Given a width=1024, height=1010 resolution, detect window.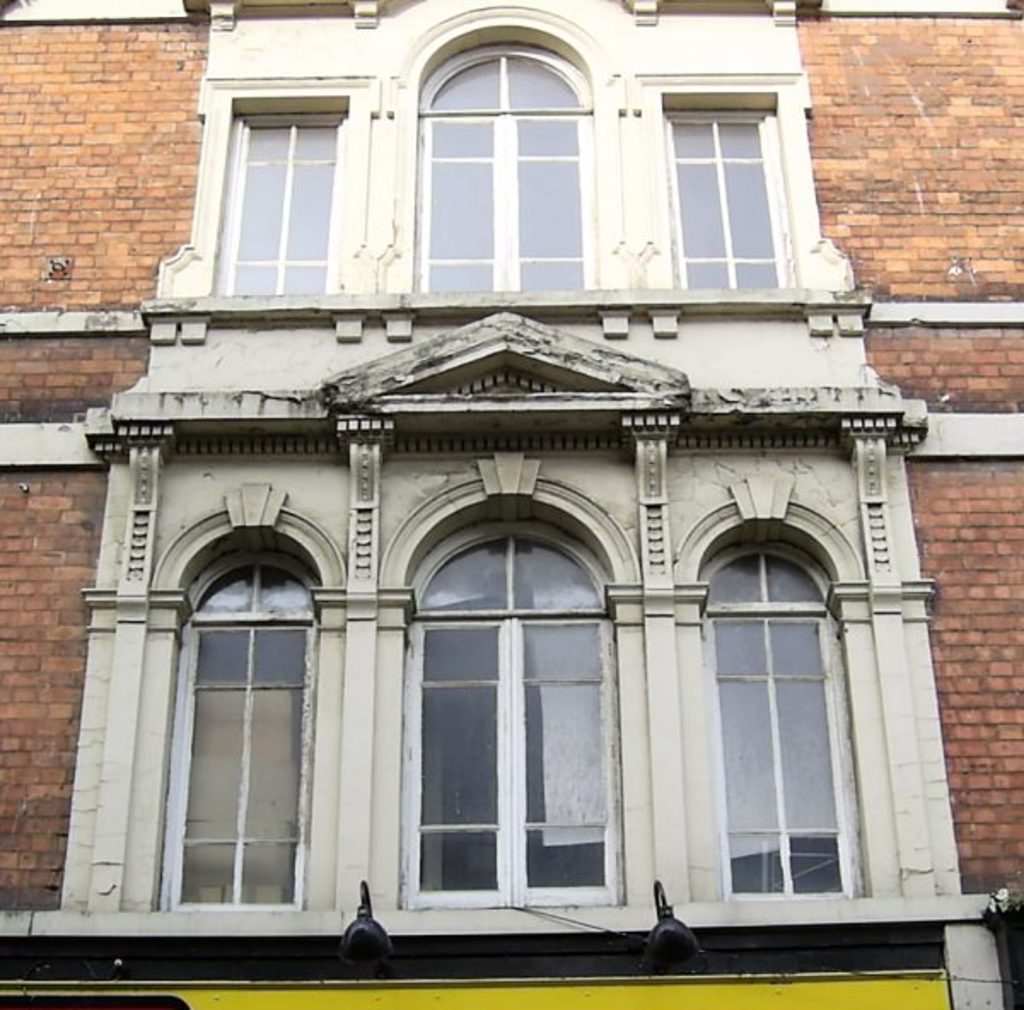
select_region(401, 515, 597, 894).
